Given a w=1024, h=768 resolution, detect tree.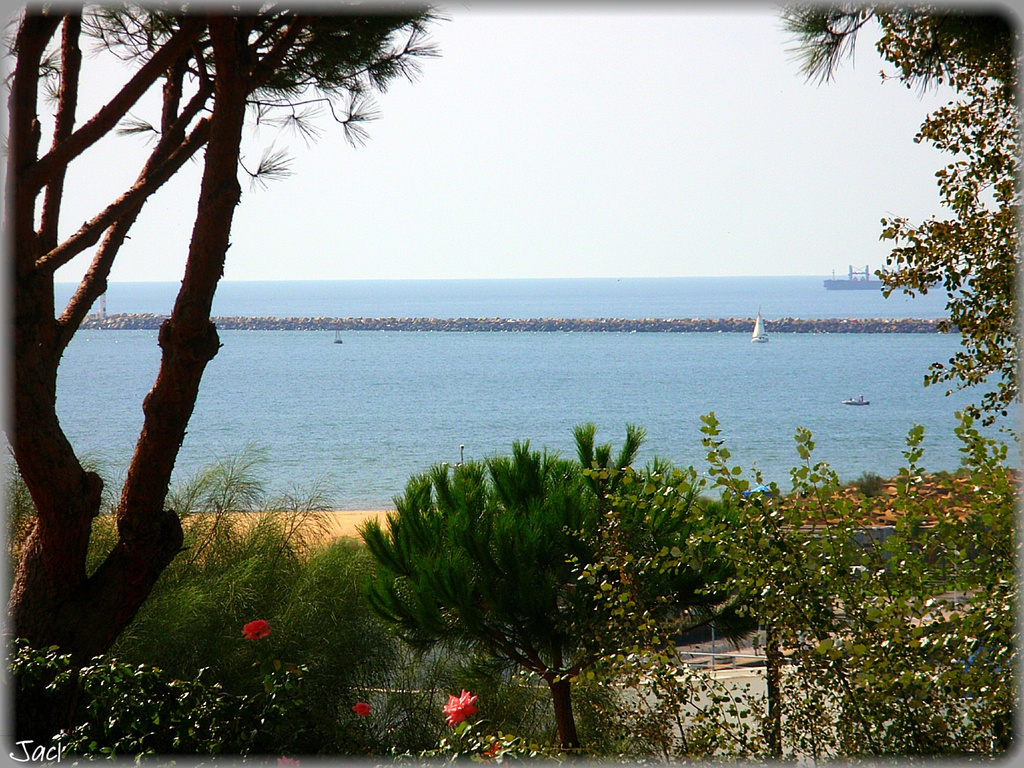
crop(24, 19, 431, 614).
